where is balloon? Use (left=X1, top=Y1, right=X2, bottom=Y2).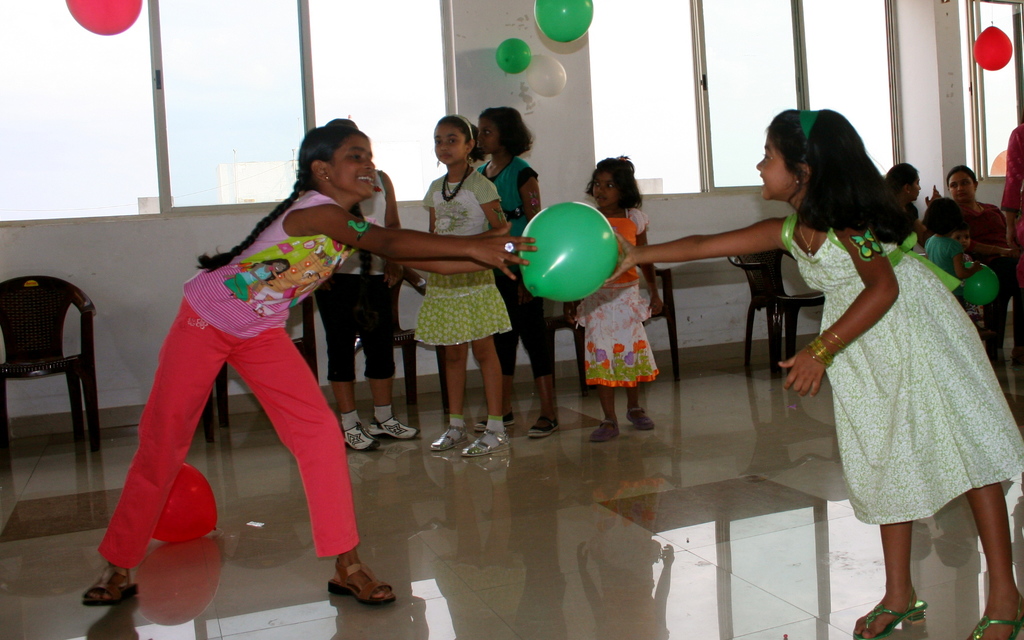
(left=63, top=0, right=140, bottom=38).
